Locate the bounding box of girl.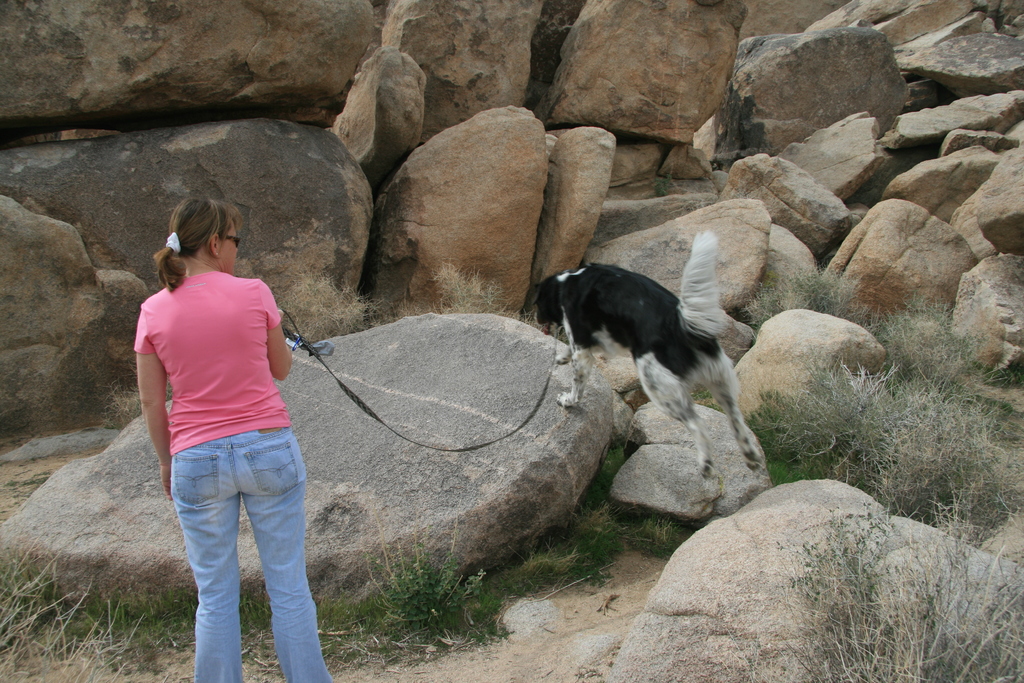
Bounding box: 131:190:330:682.
